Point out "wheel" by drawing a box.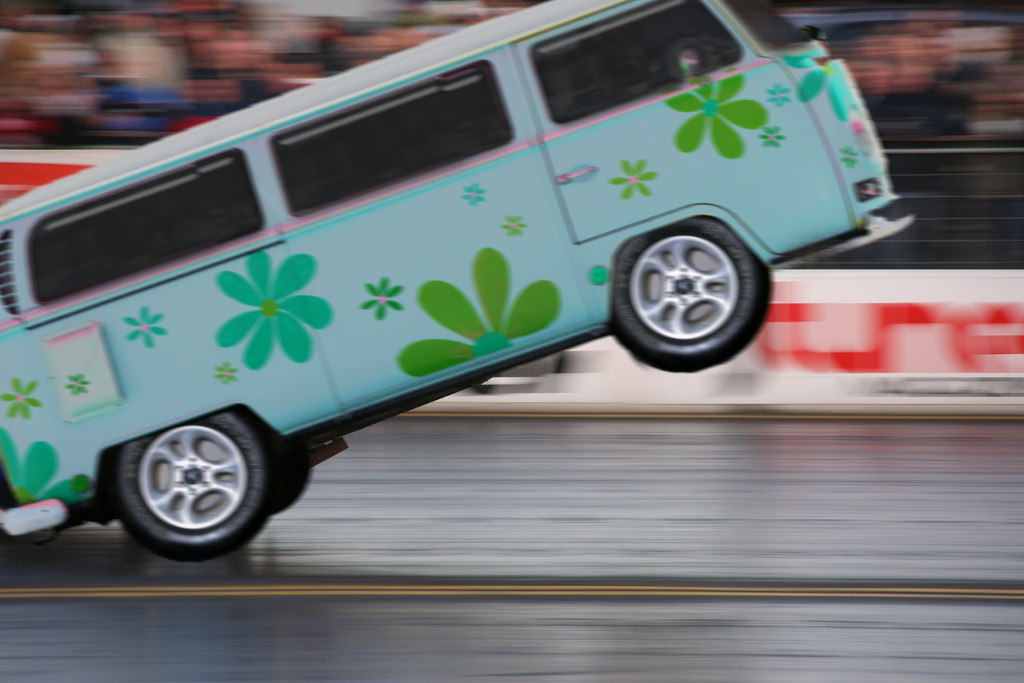
bbox=(613, 201, 773, 363).
